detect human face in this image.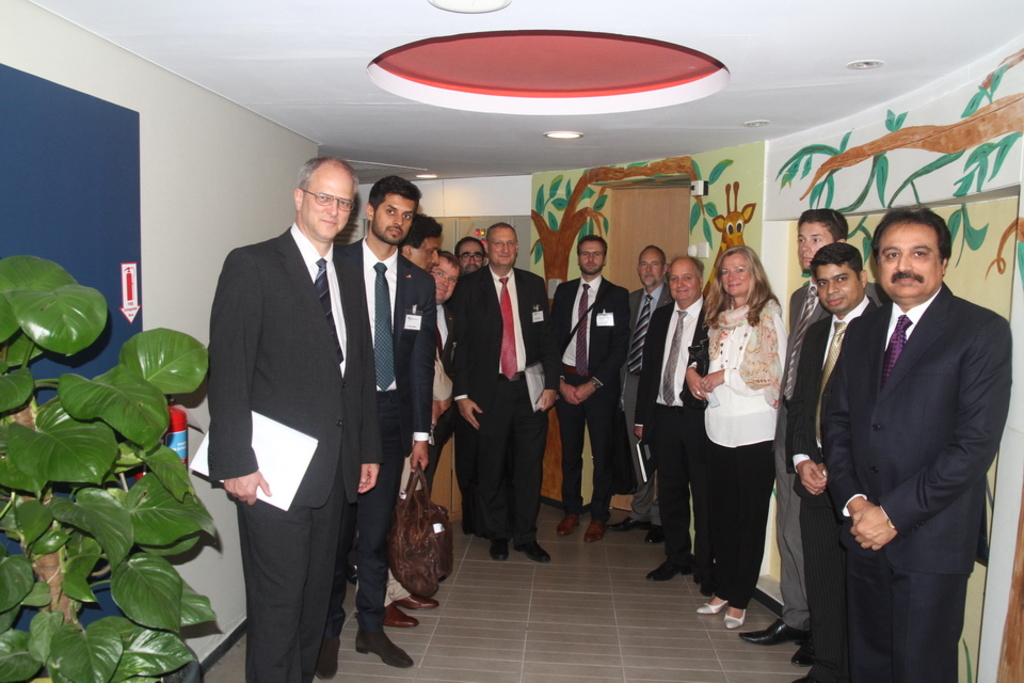
Detection: Rect(663, 263, 695, 299).
